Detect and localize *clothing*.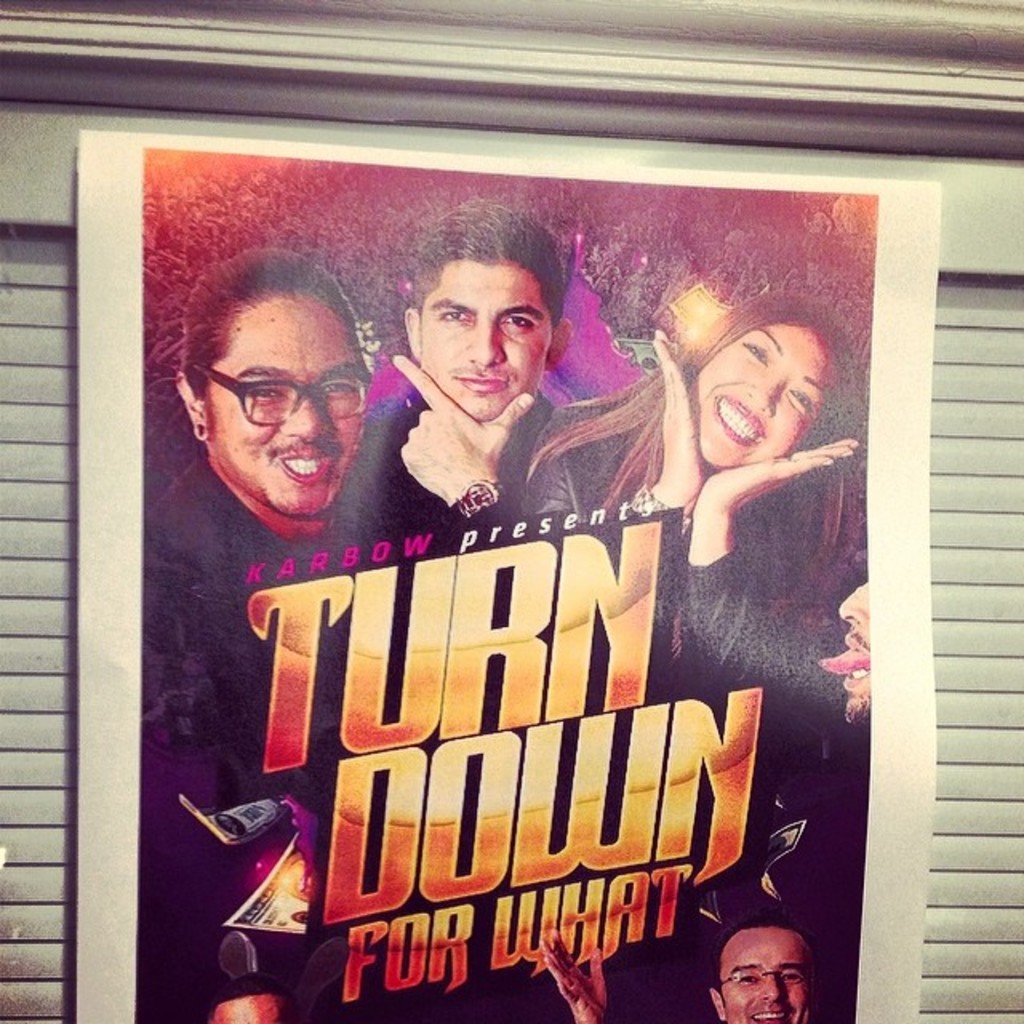
Localized at bbox(358, 302, 621, 547).
